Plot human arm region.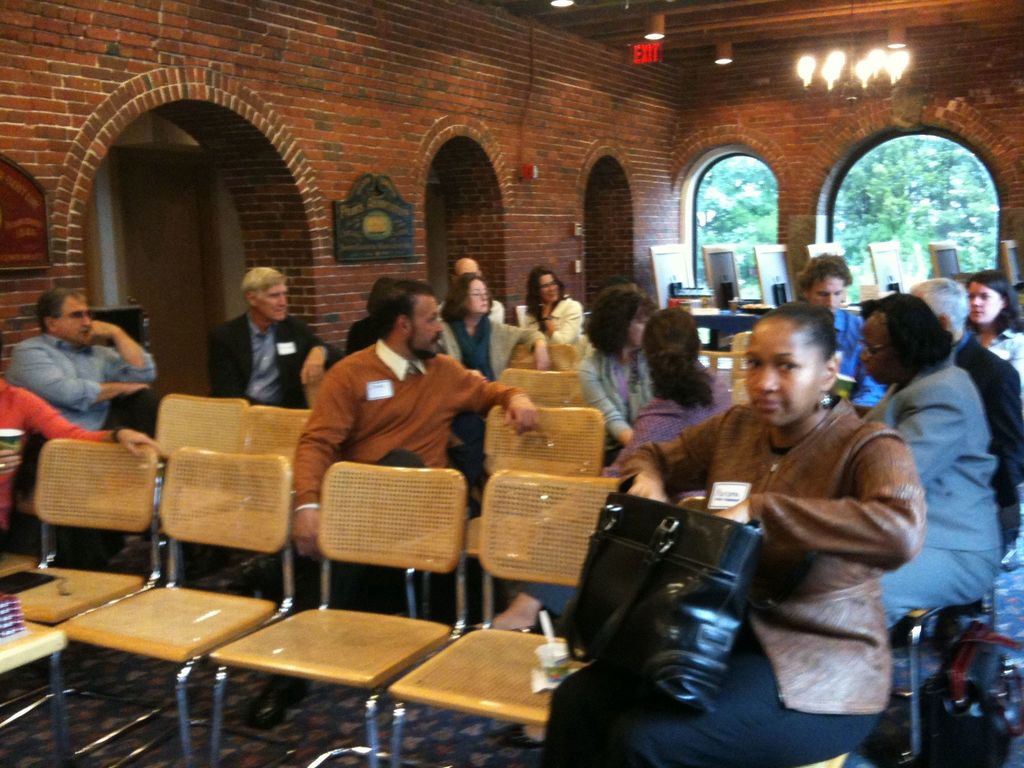
Plotted at [5, 345, 134, 397].
